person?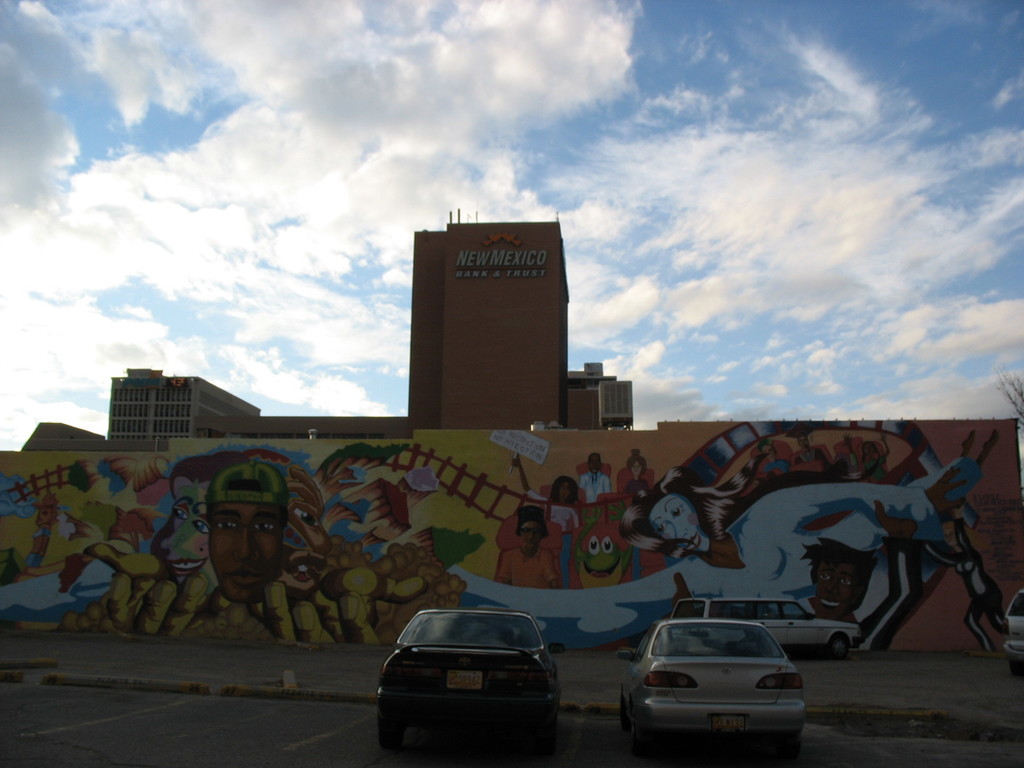
bbox(492, 504, 559, 590)
